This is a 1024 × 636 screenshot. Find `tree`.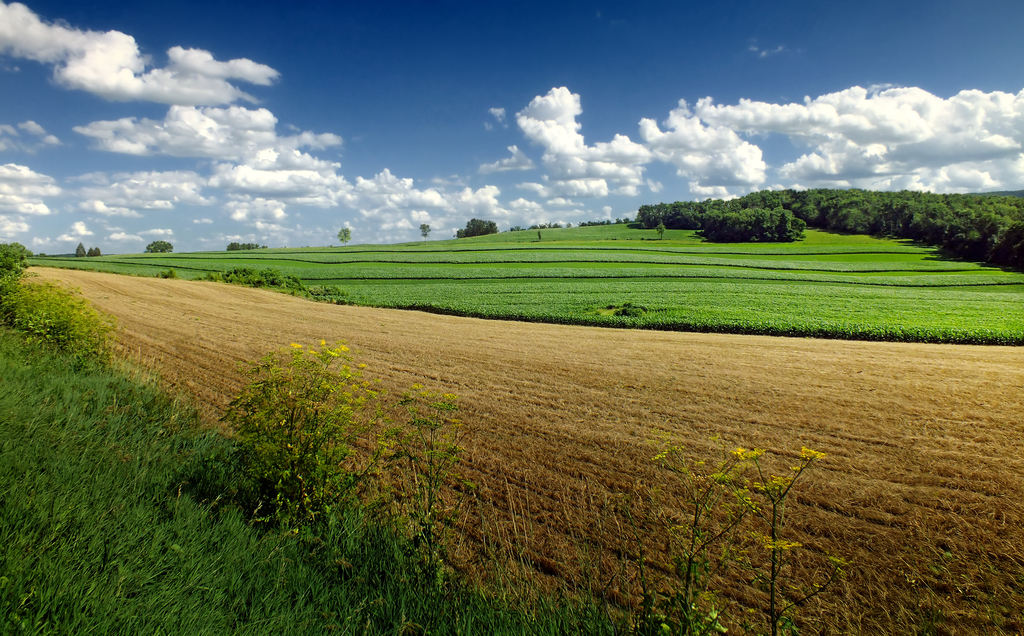
Bounding box: crop(420, 222, 433, 240).
